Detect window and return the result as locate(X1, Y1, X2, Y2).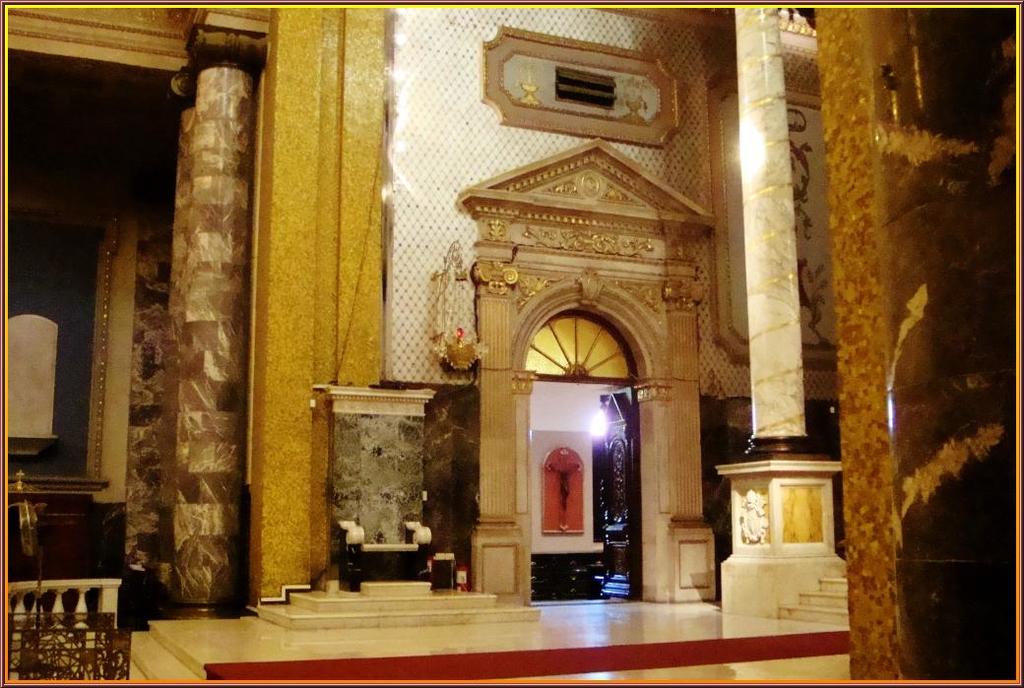
locate(524, 311, 640, 381).
